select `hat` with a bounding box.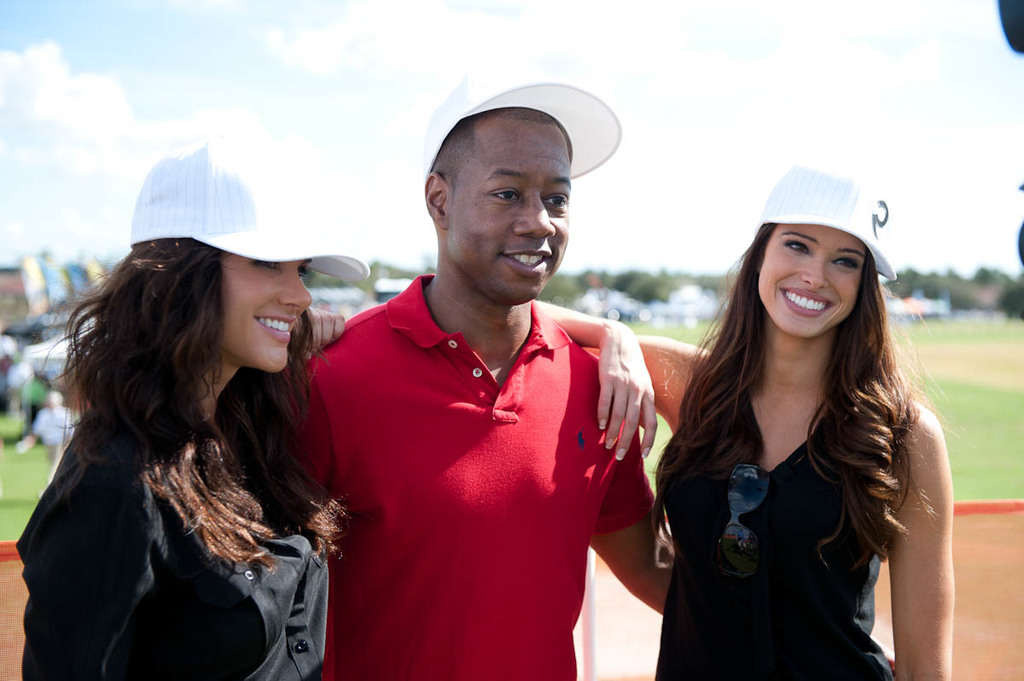
<bbox>420, 64, 627, 194</bbox>.
